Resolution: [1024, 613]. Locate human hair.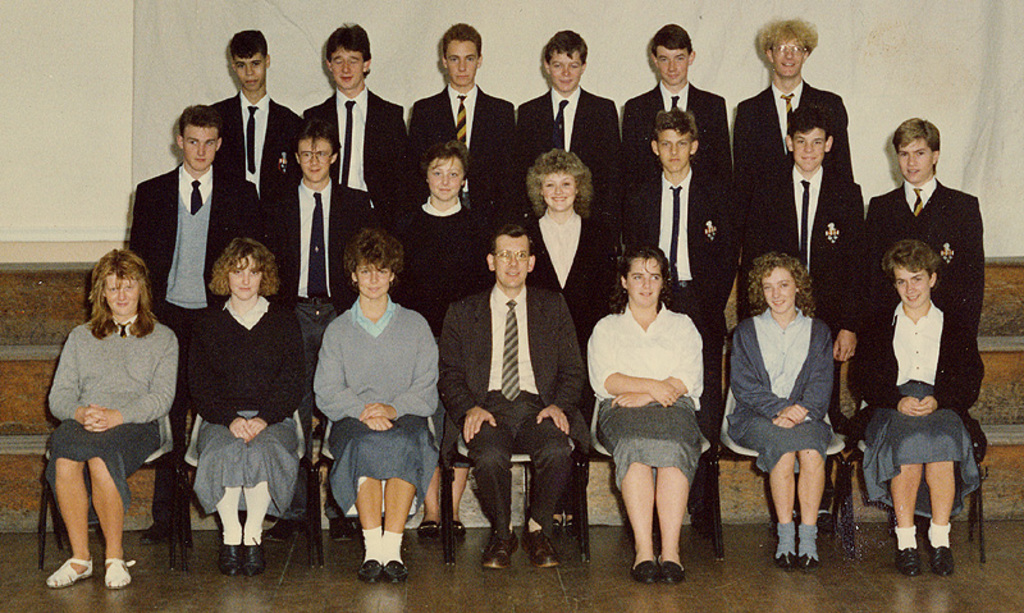
rect(527, 150, 593, 216).
